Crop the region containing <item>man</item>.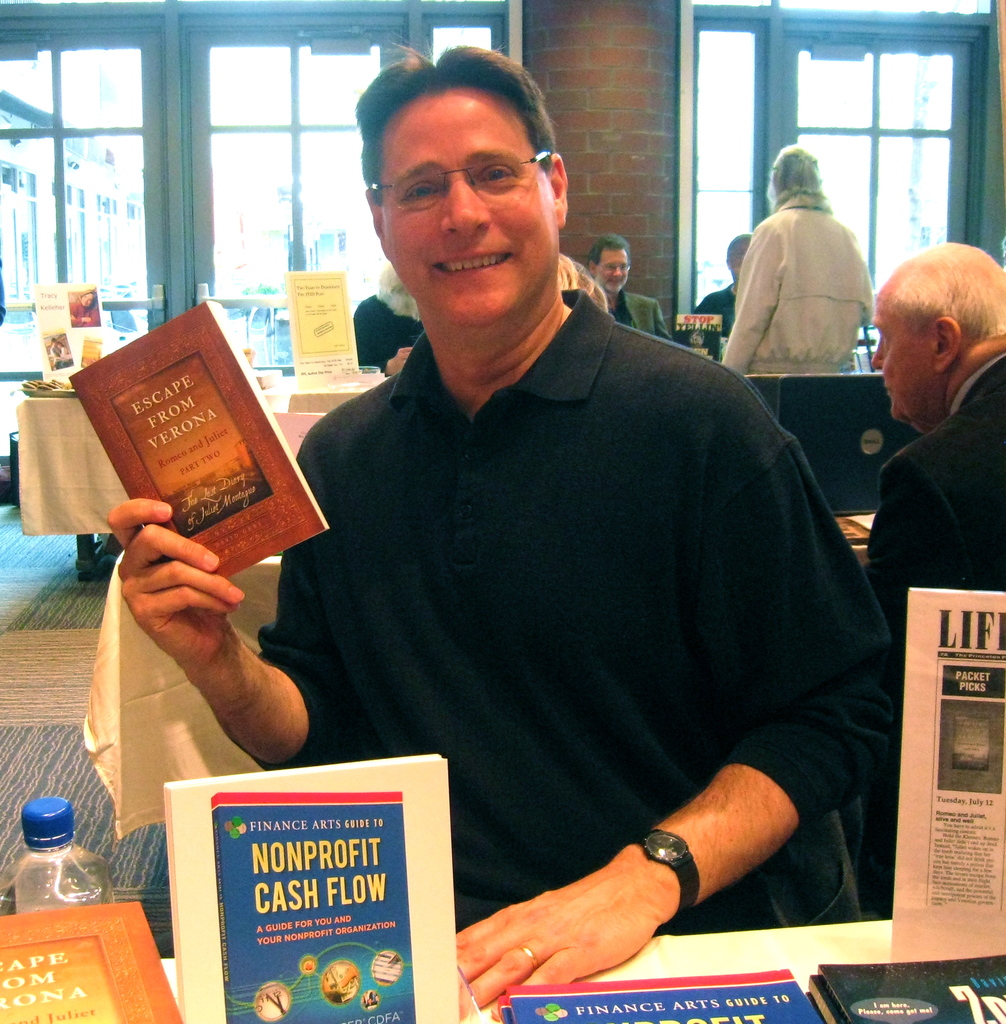
Crop region: [x1=104, y1=44, x2=895, y2=1020].
